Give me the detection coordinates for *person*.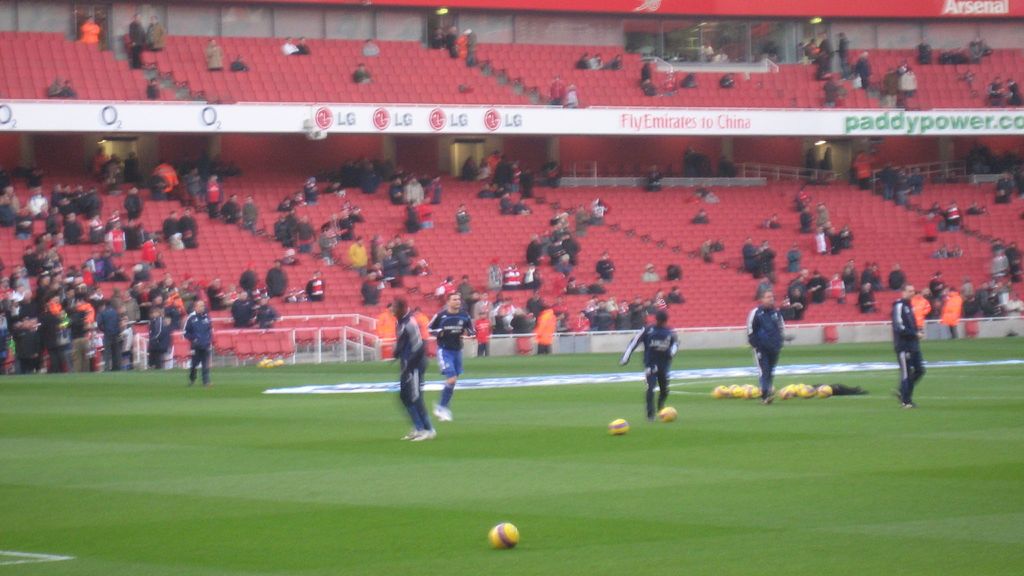
<bbox>359, 37, 383, 58</bbox>.
